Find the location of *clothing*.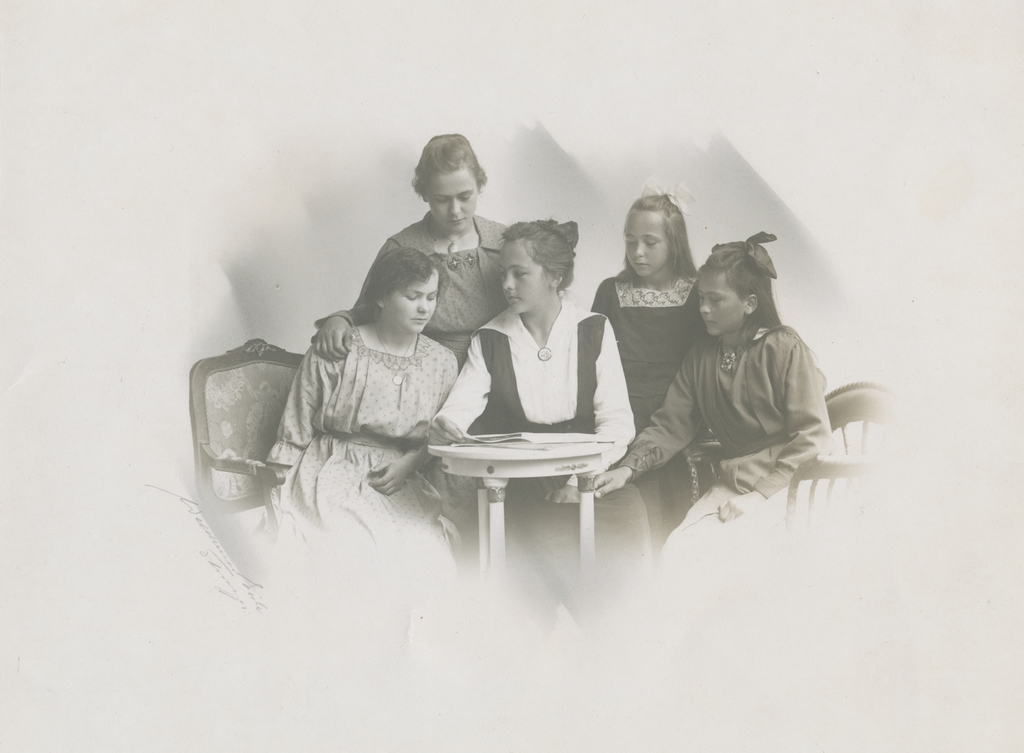
Location: detection(433, 300, 632, 636).
